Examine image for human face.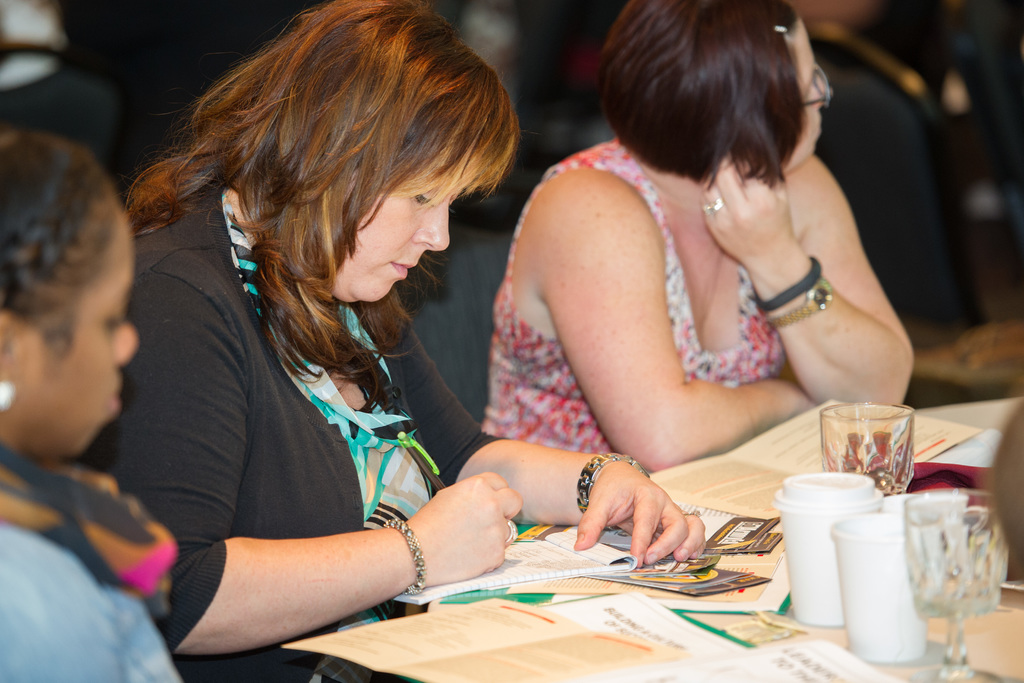
Examination result: (321,156,465,304).
